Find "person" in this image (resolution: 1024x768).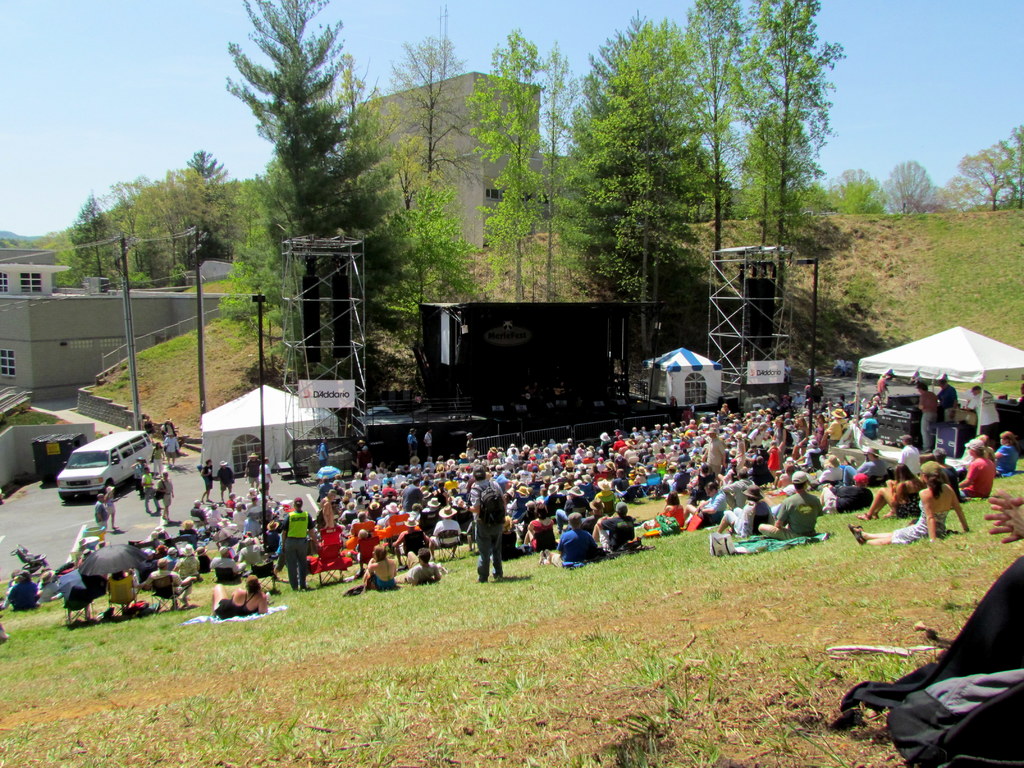
(left=963, top=379, right=1004, bottom=435).
